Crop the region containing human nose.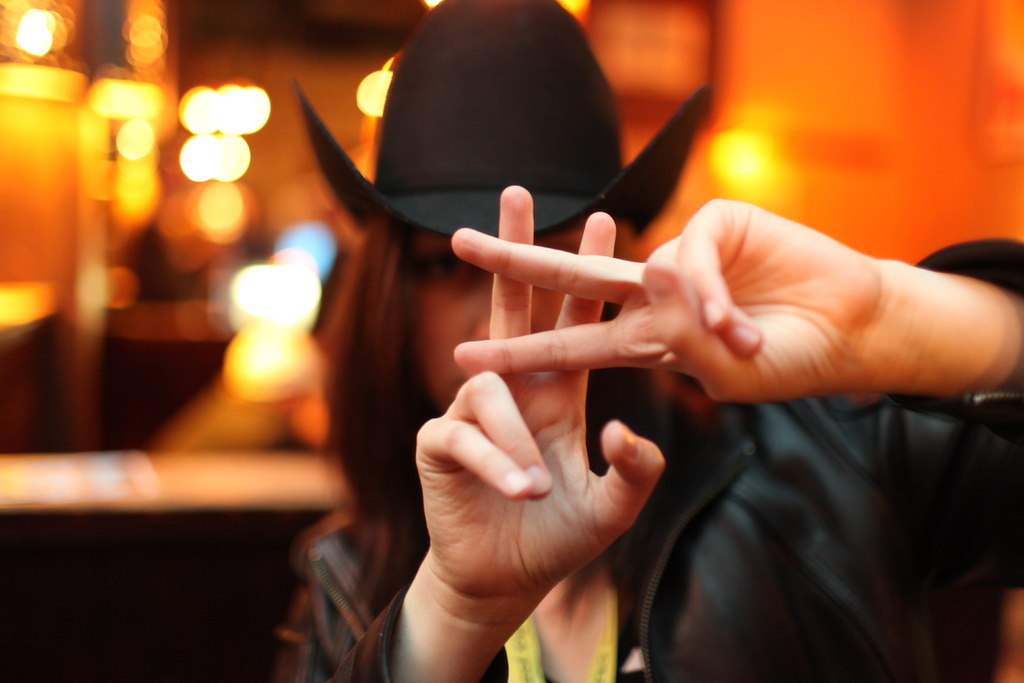
Crop region: [left=473, top=277, right=531, bottom=342].
